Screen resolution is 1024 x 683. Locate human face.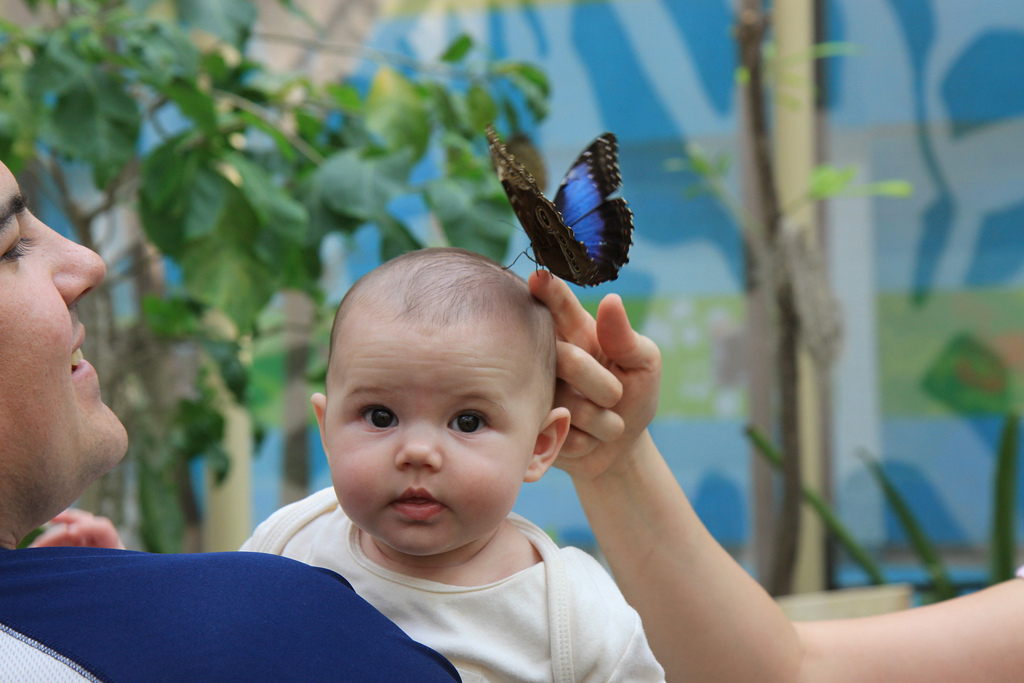
[0, 161, 132, 541].
